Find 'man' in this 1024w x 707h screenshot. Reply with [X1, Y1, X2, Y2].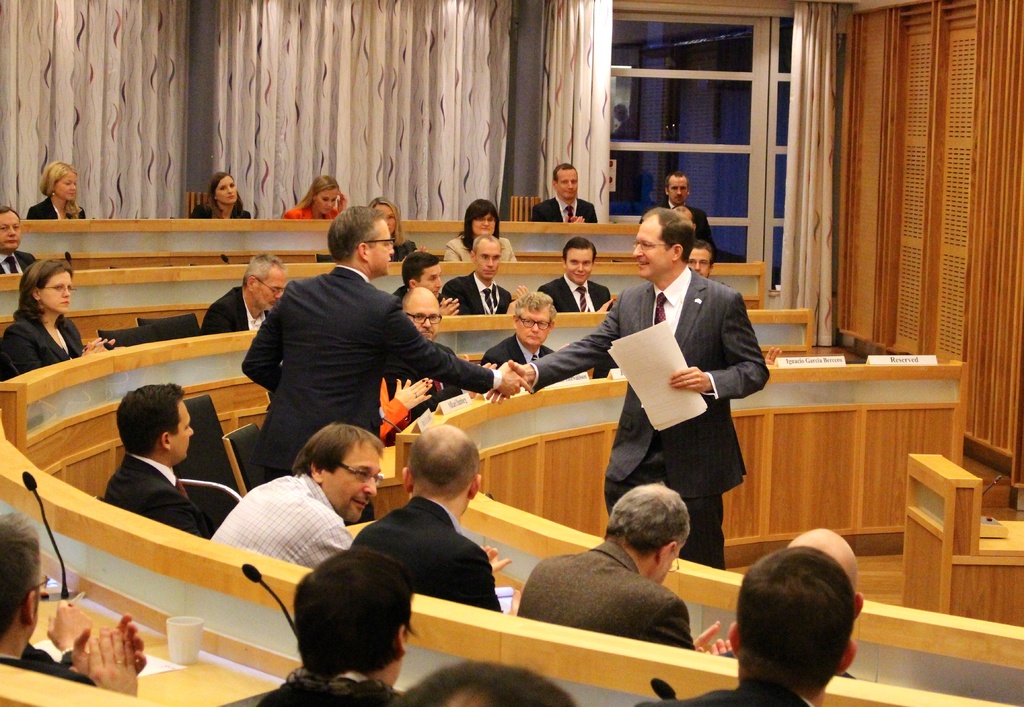
[712, 532, 881, 680].
